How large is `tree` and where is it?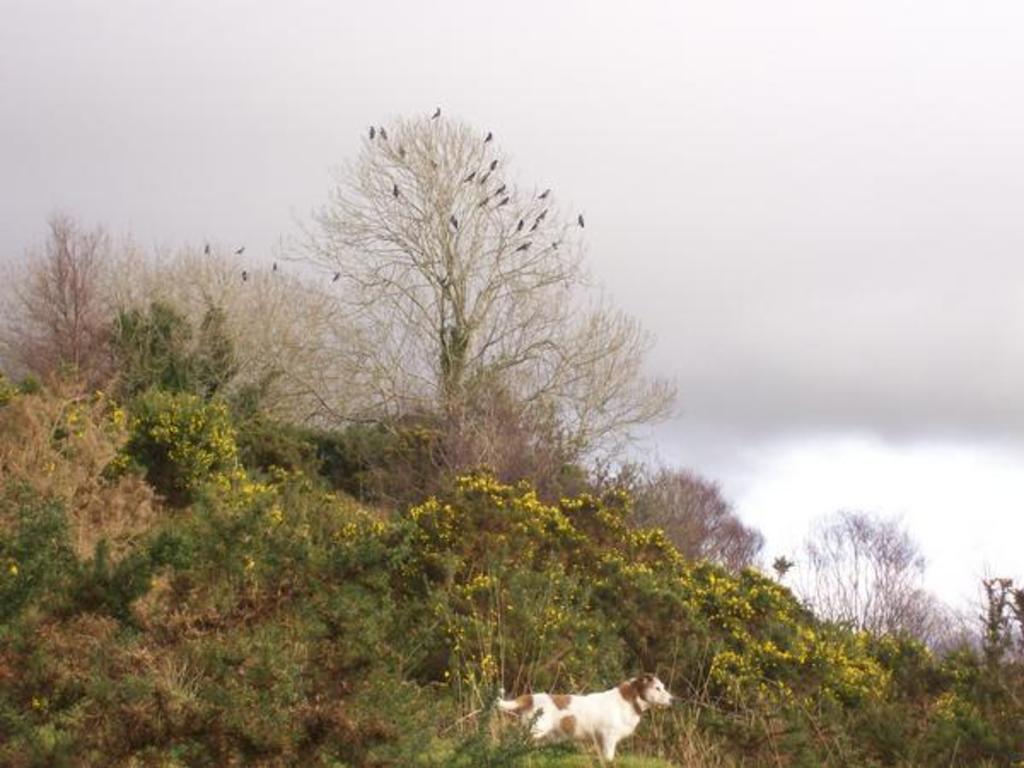
Bounding box: pyautogui.locateOnScreen(5, 210, 147, 389).
